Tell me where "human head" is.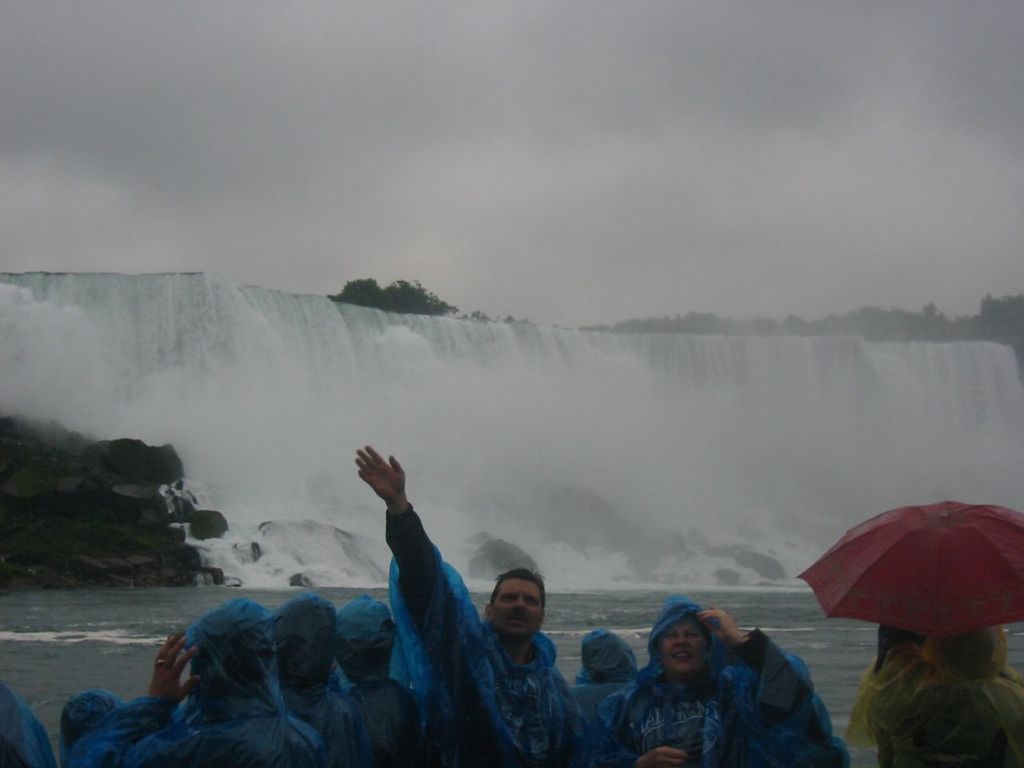
"human head" is at 478:572:552:656.
